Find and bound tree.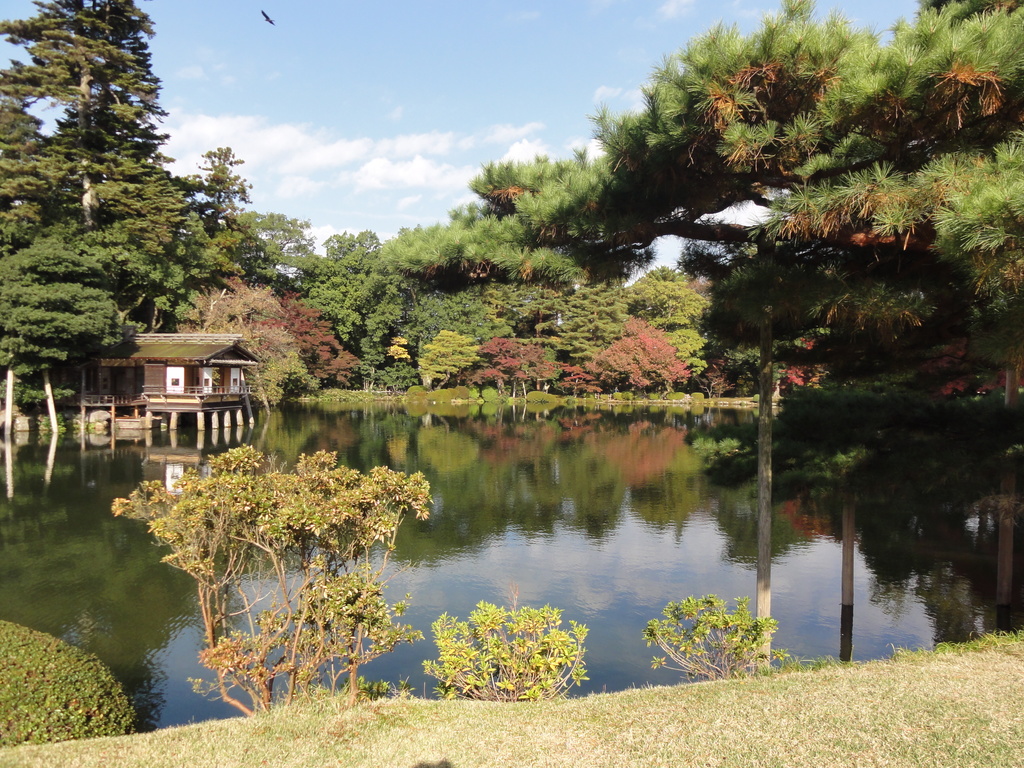
Bound: {"left": 0, "top": 611, "right": 143, "bottom": 750}.
